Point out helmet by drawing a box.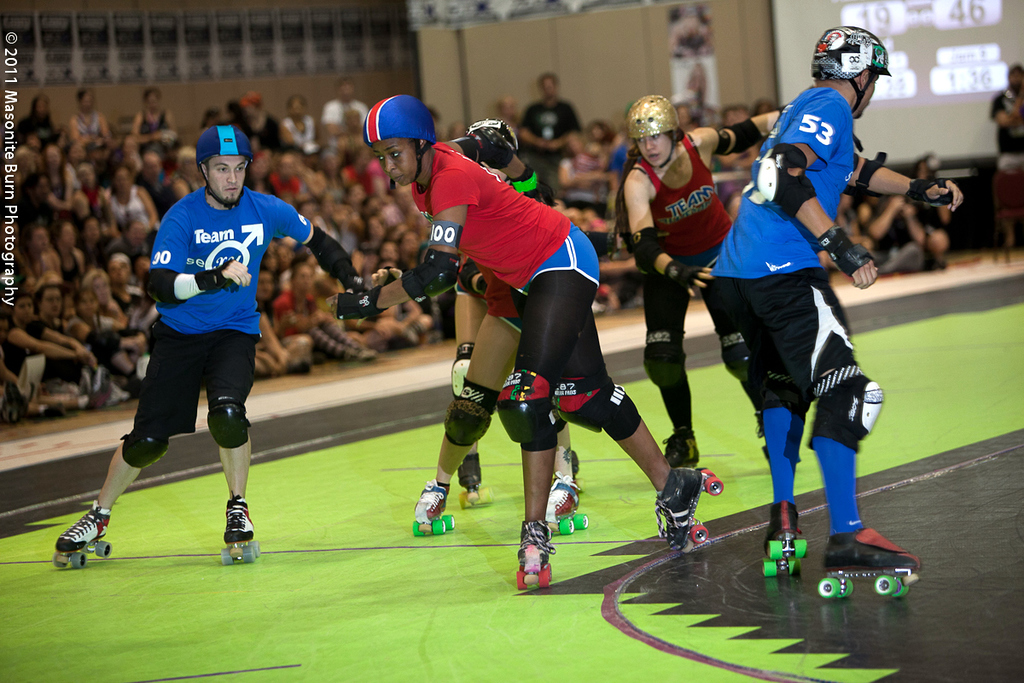
bbox=[354, 90, 447, 190].
